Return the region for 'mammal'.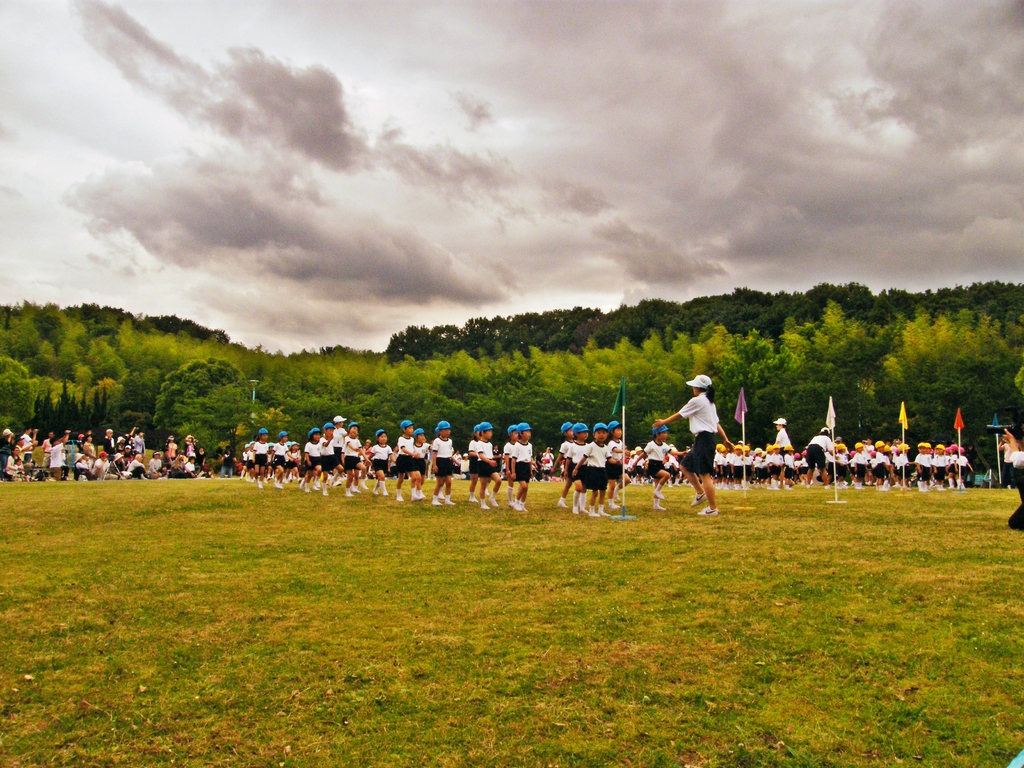
1003:429:1023:531.
